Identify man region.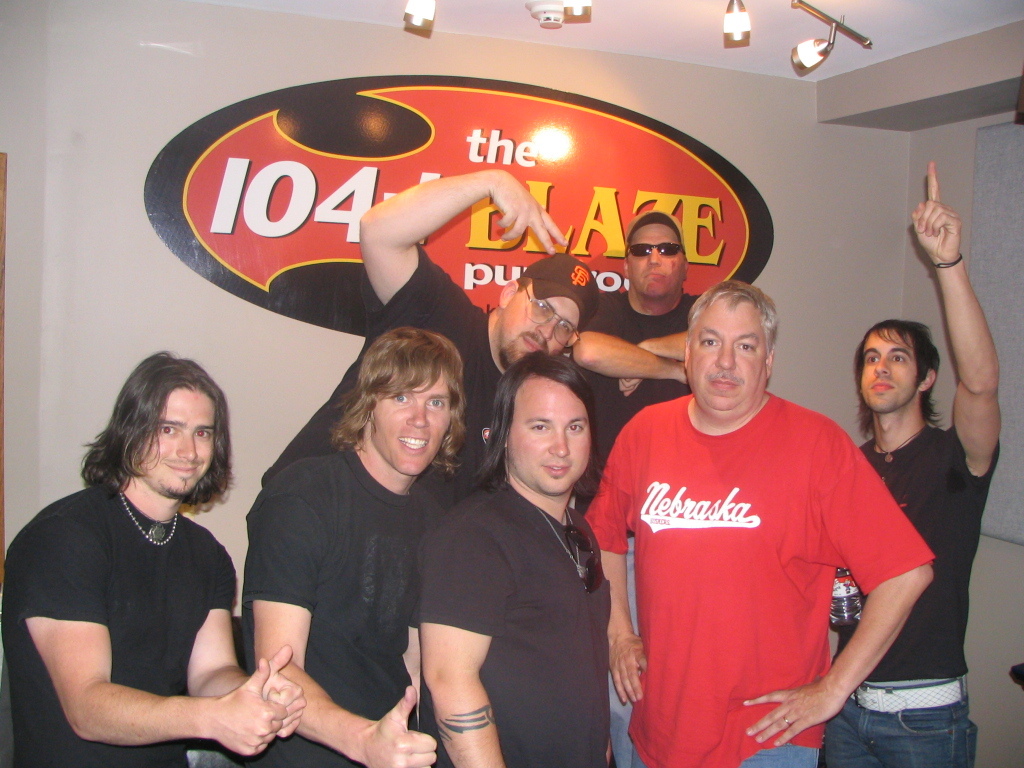
Region: [248, 322, 441, 766].
